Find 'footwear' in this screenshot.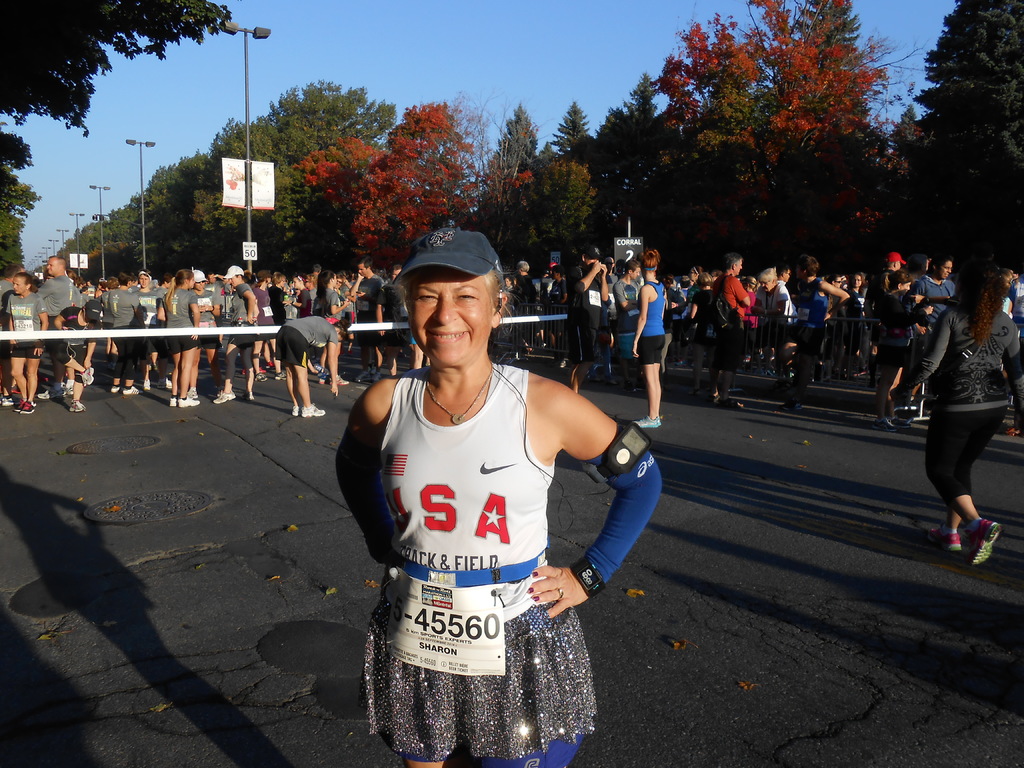
The bounding box for 'footwear' is <region>634, 415, 660, 425</region>.
